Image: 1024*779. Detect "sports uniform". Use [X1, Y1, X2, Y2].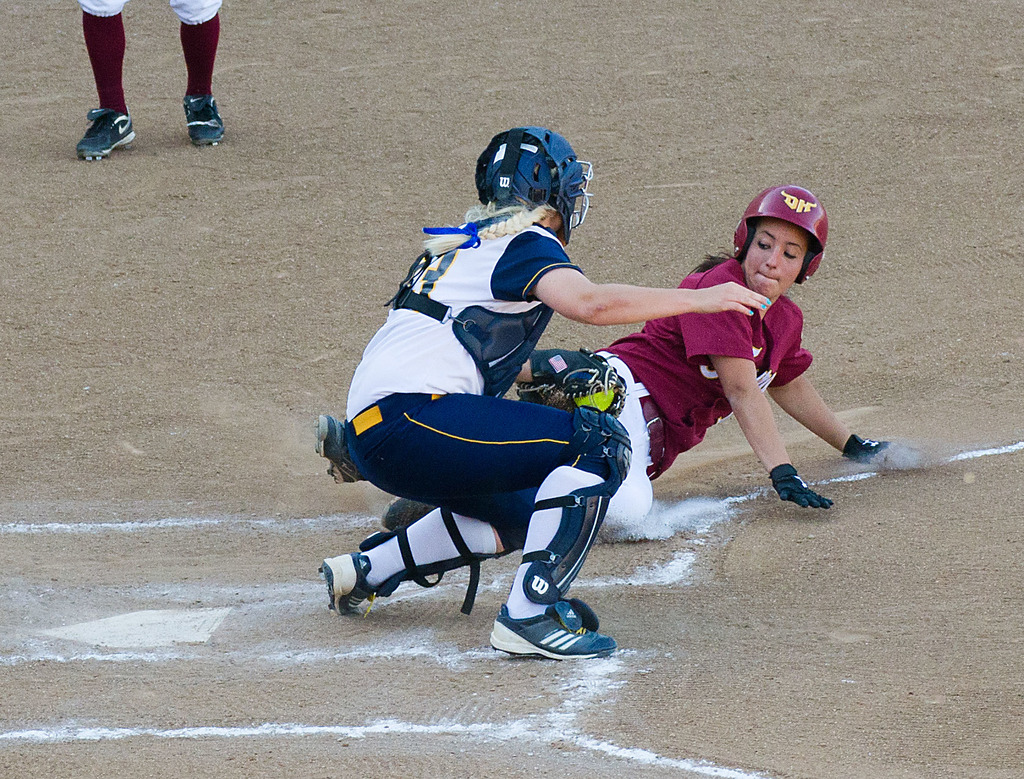
[518, 245, 828, 537].
